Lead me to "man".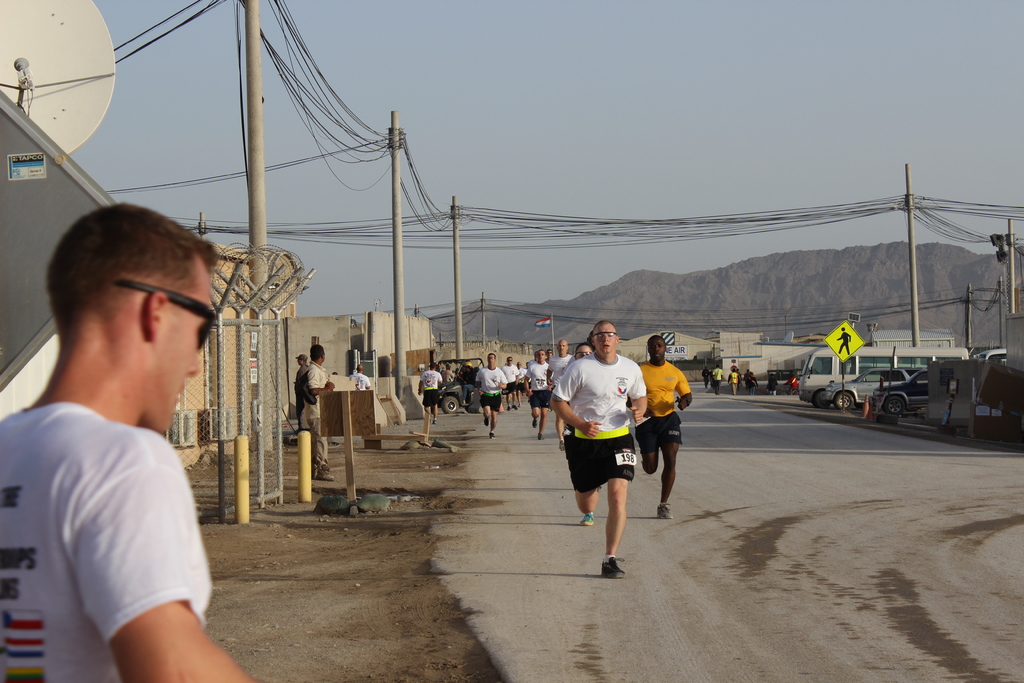
Lead to (634, 331, 694, 513).
